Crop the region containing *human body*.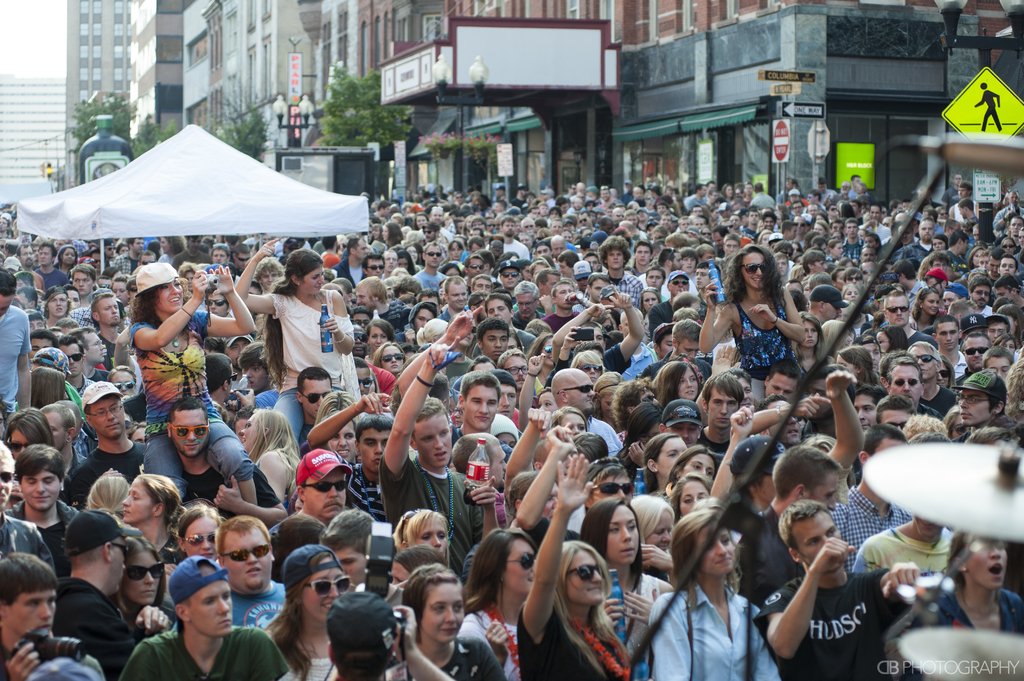
Crop region: bbox=[129, 264, 268, 518].
